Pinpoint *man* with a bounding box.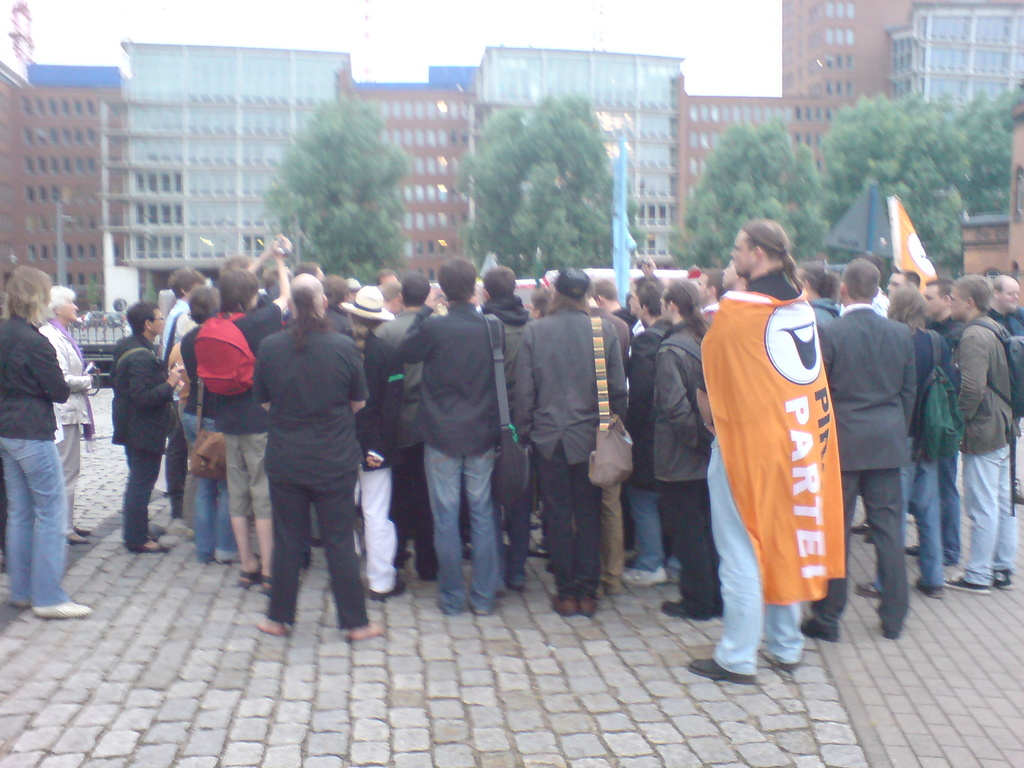
(653,276,726,621).
